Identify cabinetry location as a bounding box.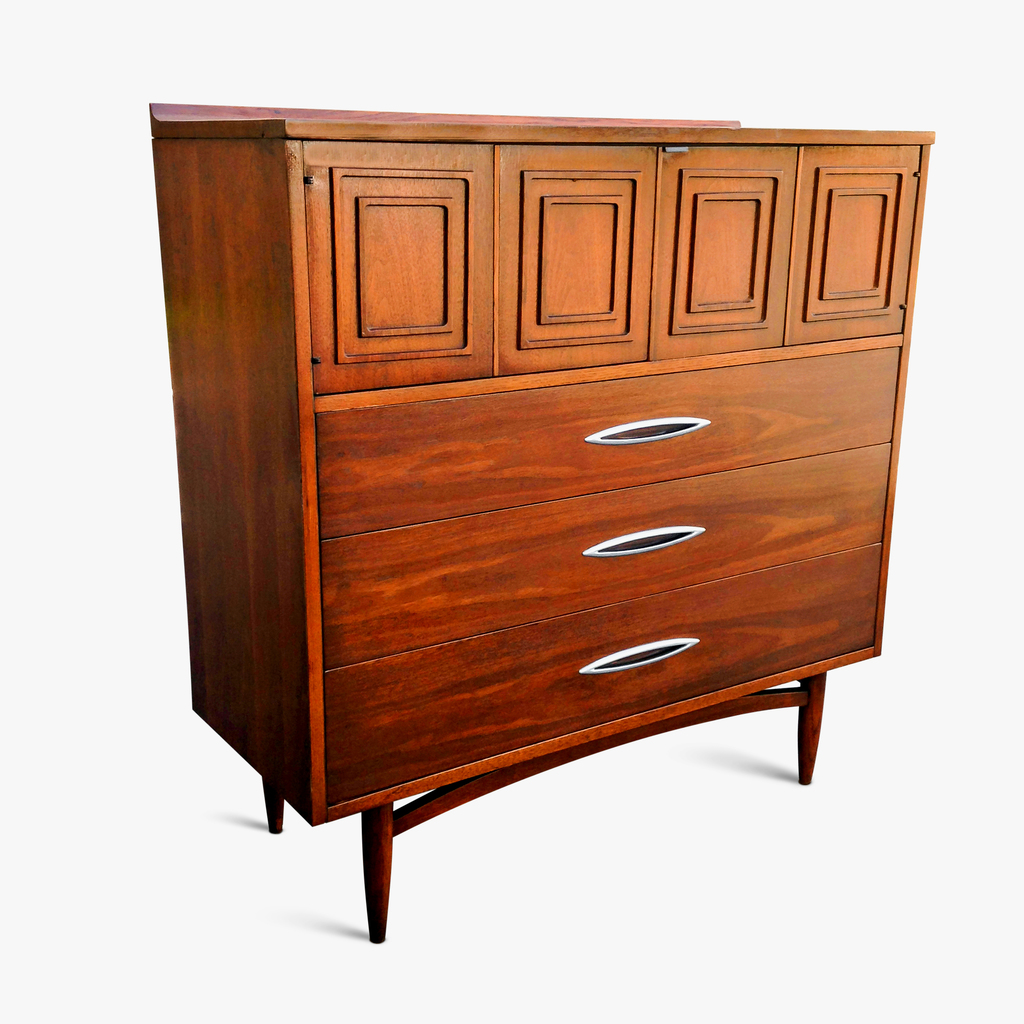
left=151, top=104, right=936, bottom=938.
